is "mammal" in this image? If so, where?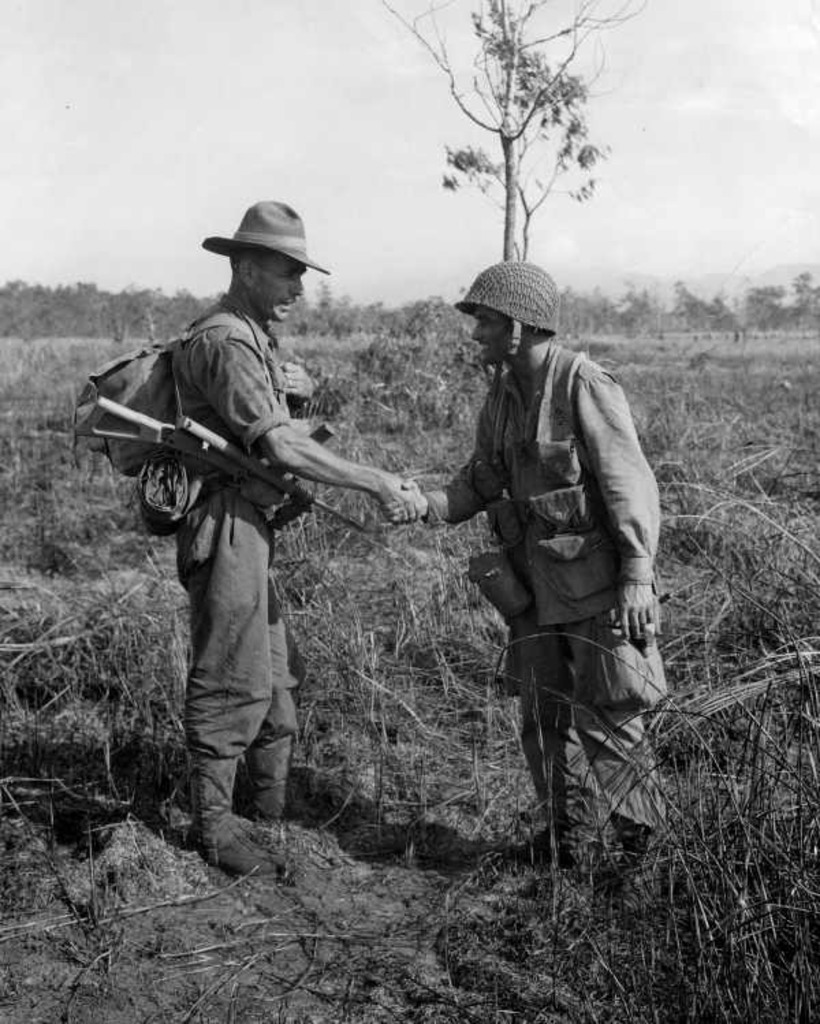
Yes, at region(116, 253, 388, 833).
